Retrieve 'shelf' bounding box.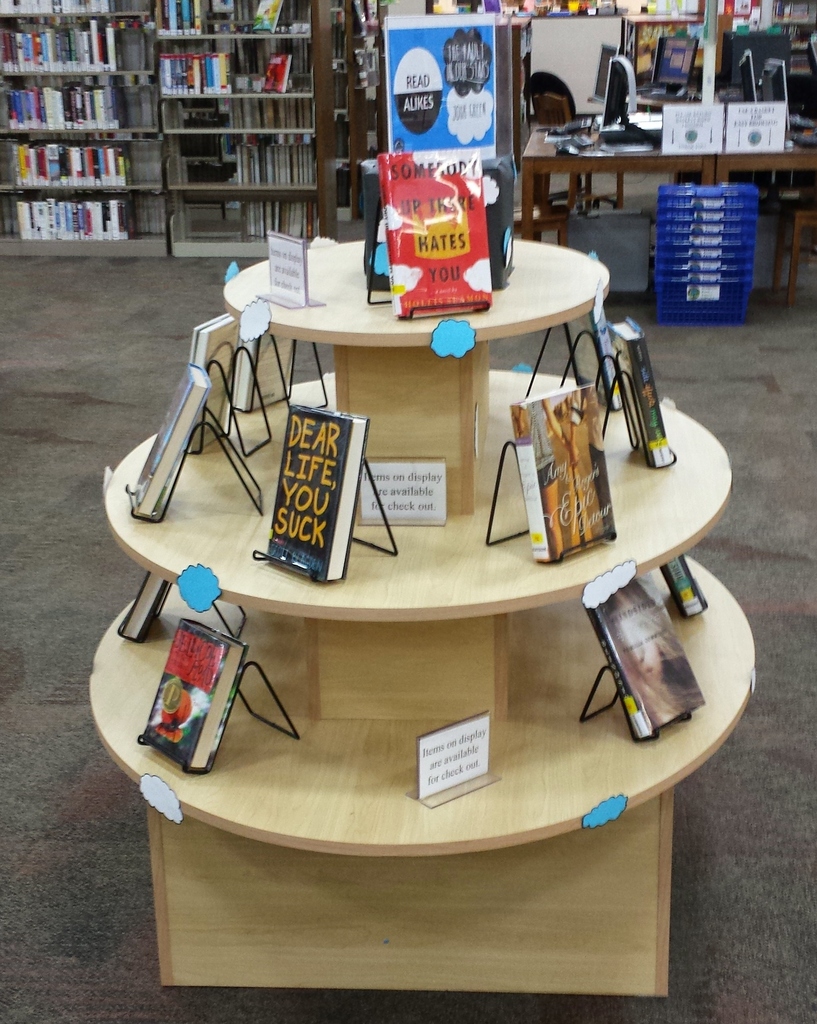
Bounding box: [x1=0, y1=16, x2=117, y2=79].
